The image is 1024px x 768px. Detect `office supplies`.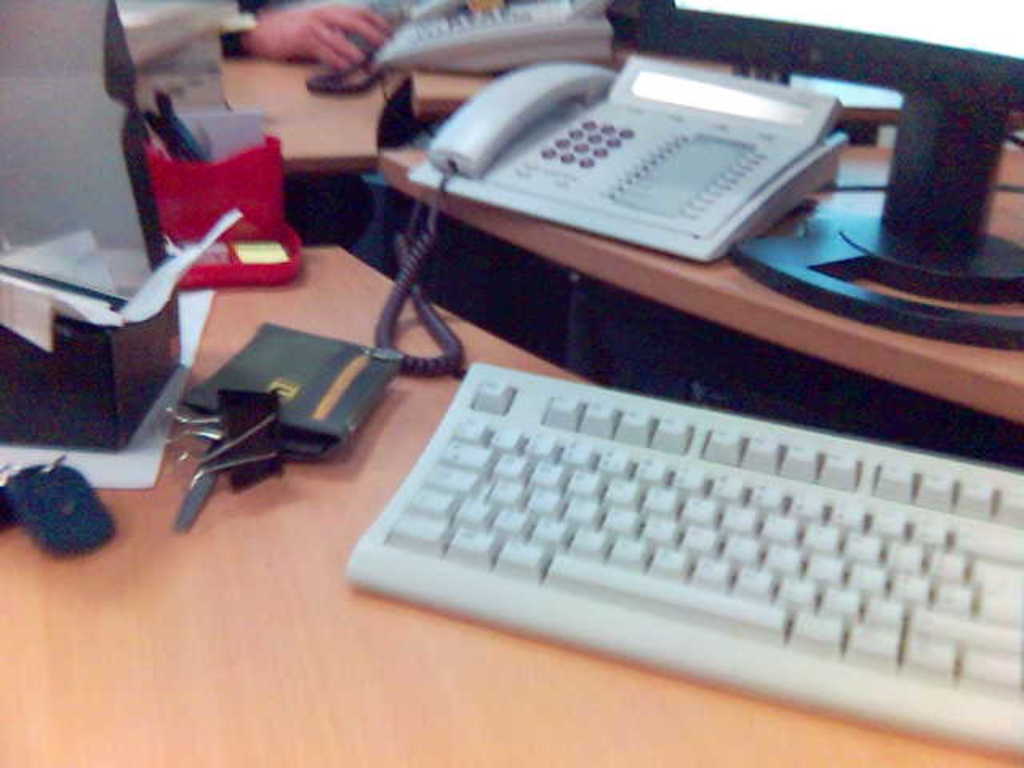
Detection: box(112, 0, 229, 82).
